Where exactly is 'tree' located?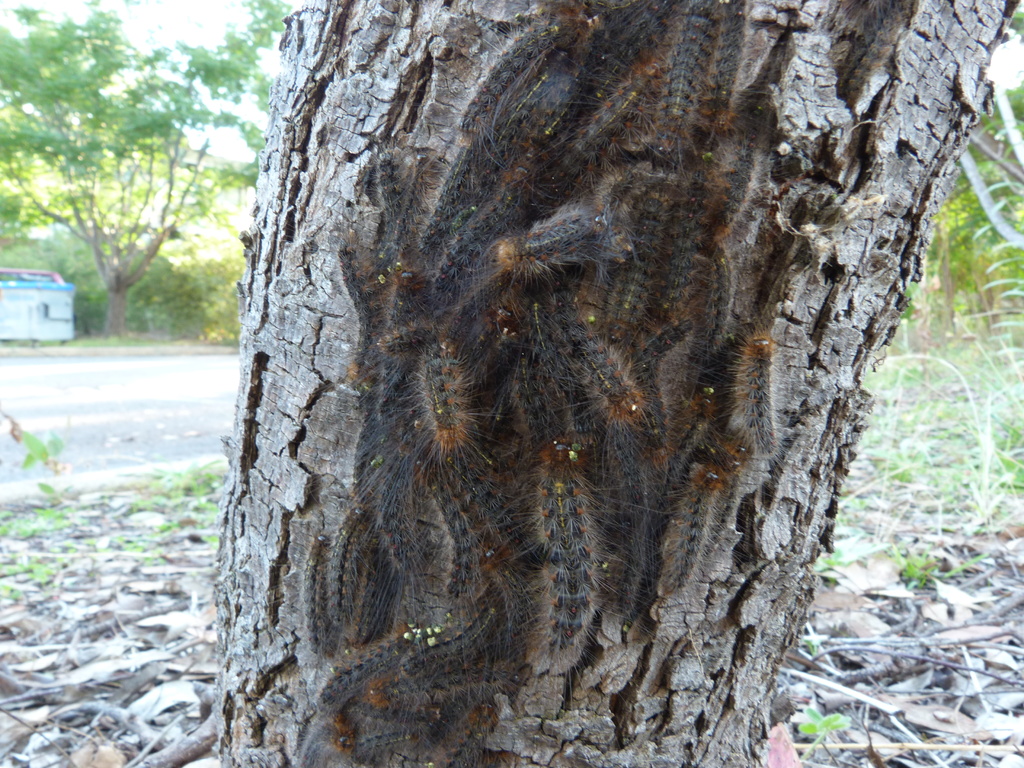
Its bounding box is 919,62,1023,342.
